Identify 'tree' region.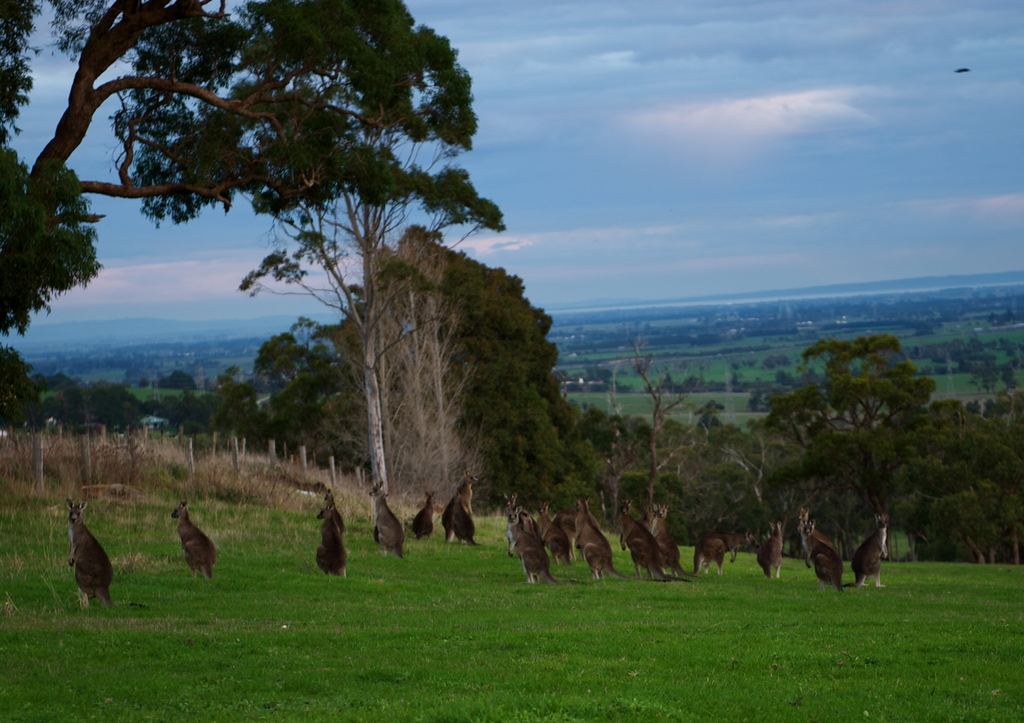
Region: [left=312, top=232, right=561, bottom=508].
